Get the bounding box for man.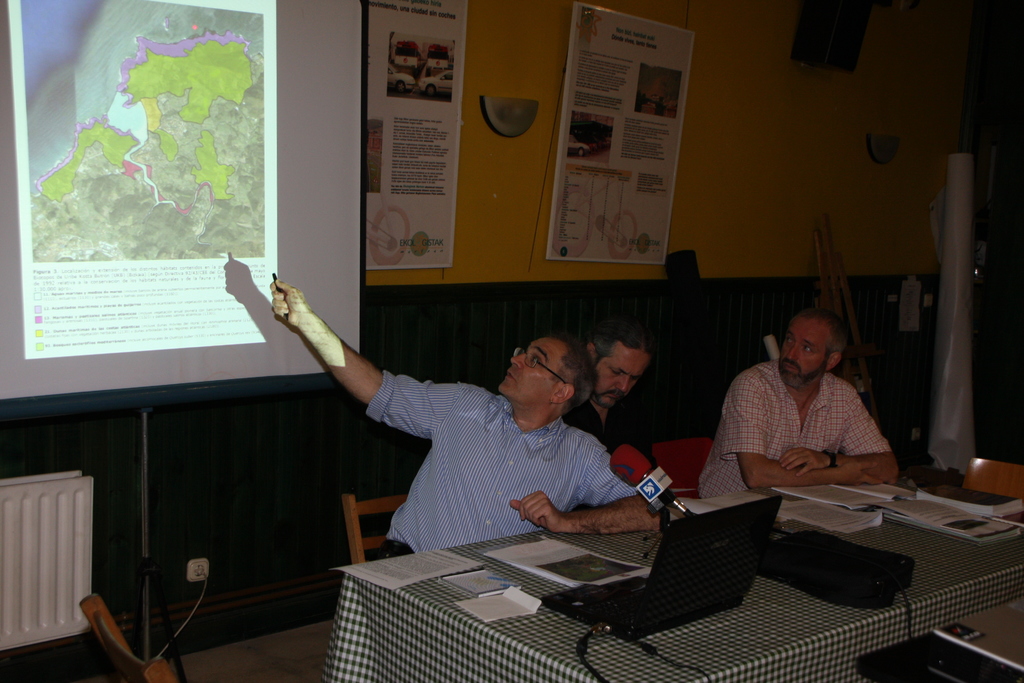
crop(694, 312, 914, 510).
